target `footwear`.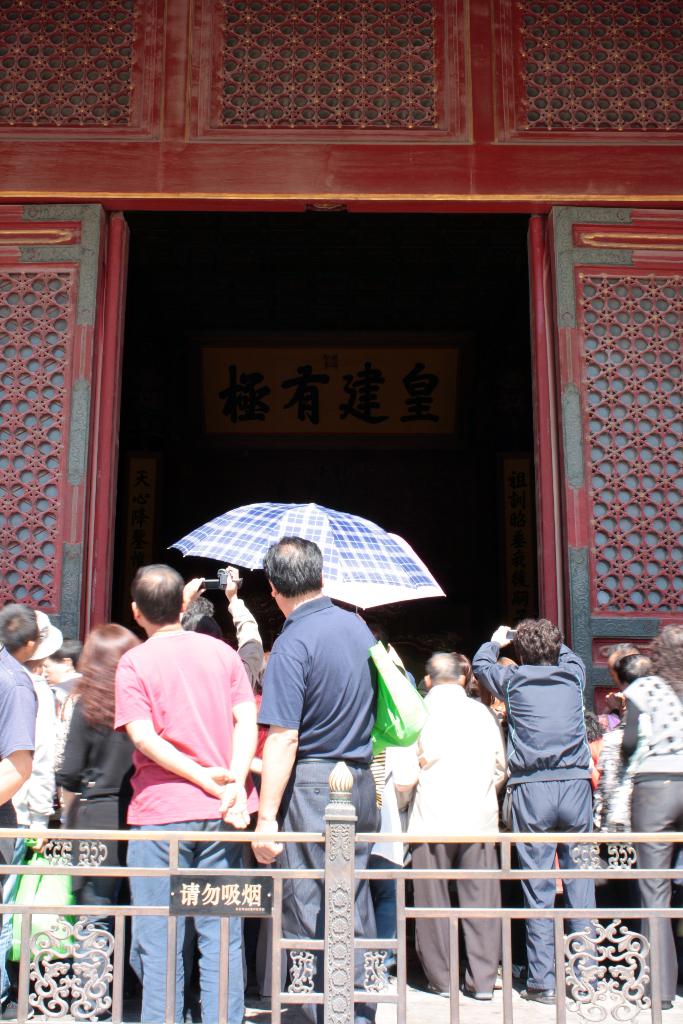
Target region: box=[463, 987, 494, 998].
